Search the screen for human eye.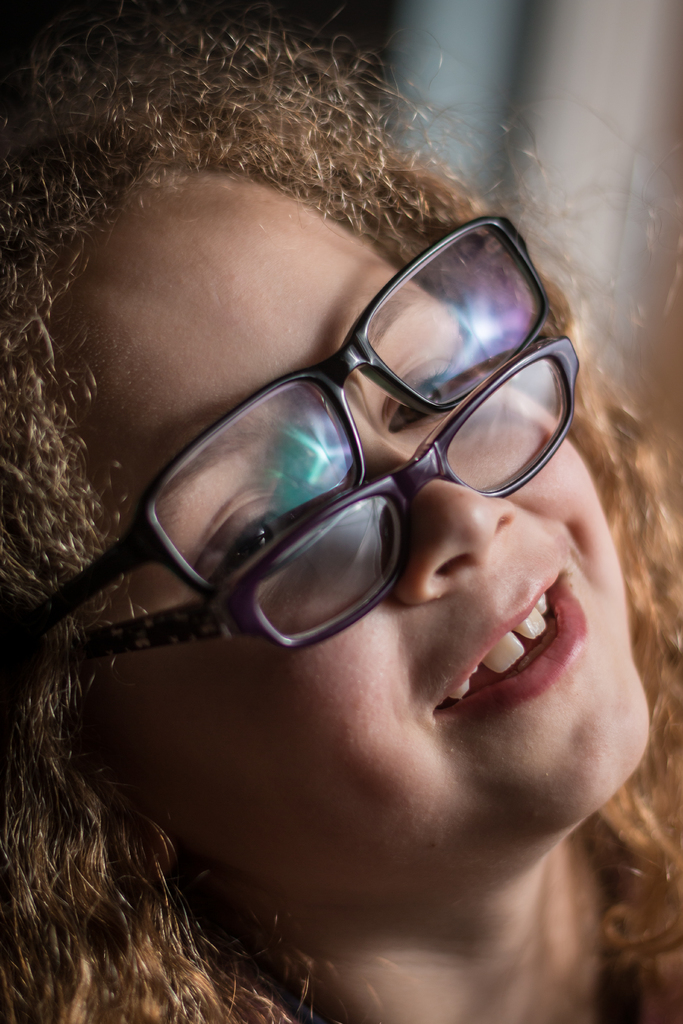
Found at (left=191, top=495, right=331, bottom=595).
